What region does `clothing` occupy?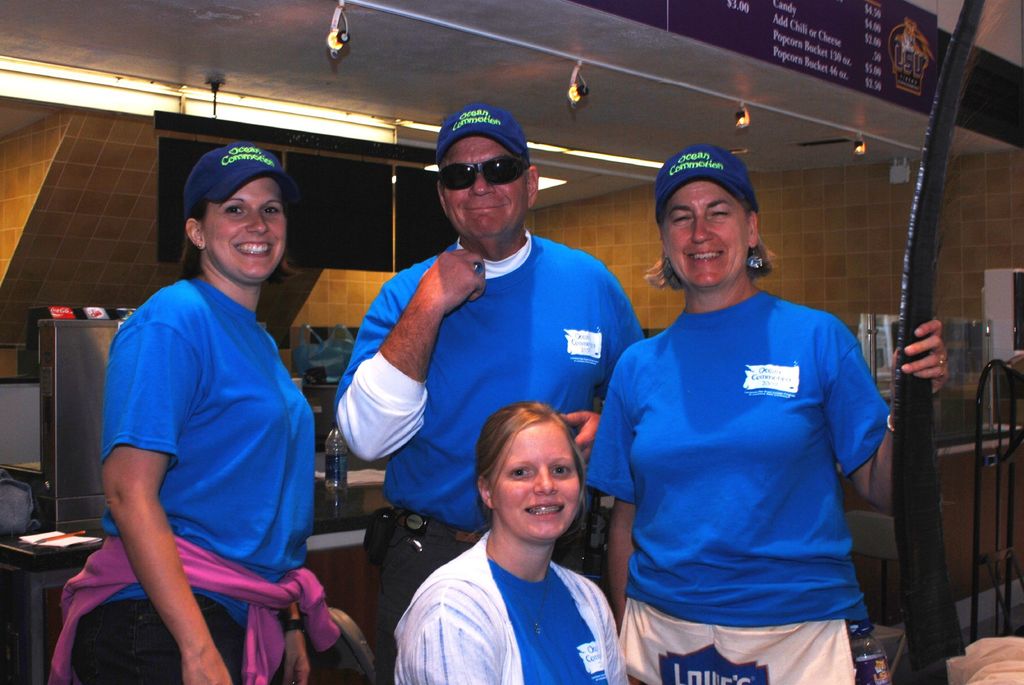
box=[601, 257, 900, 648].
